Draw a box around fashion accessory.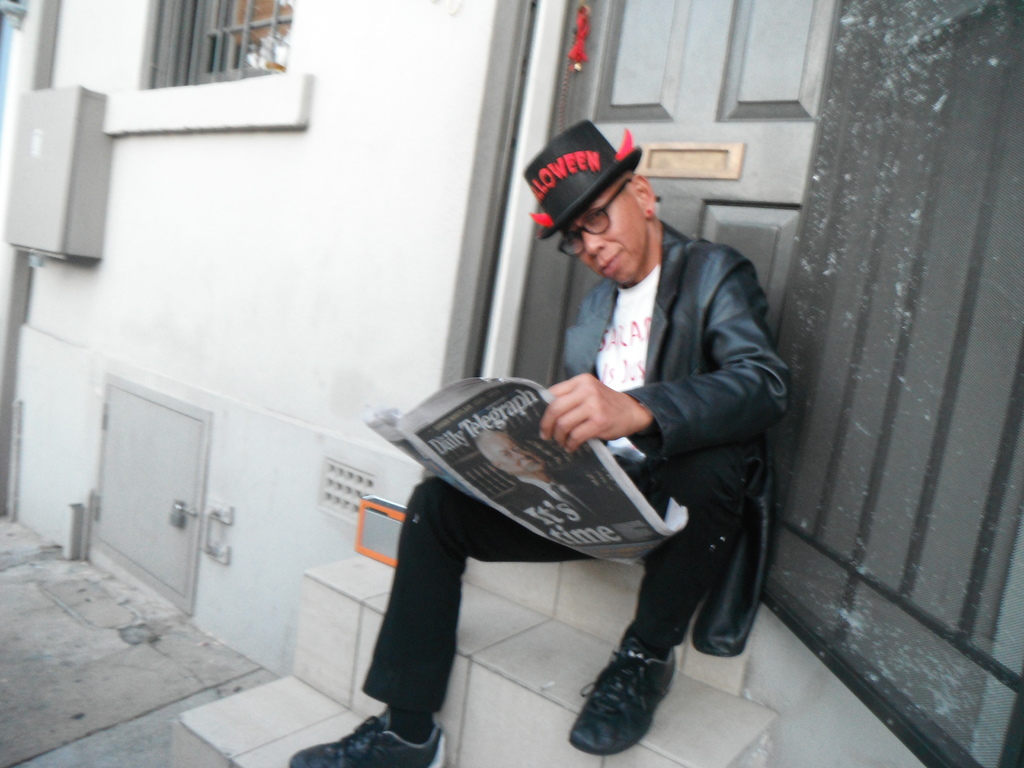
BBox(289, 707, 447, 767).
